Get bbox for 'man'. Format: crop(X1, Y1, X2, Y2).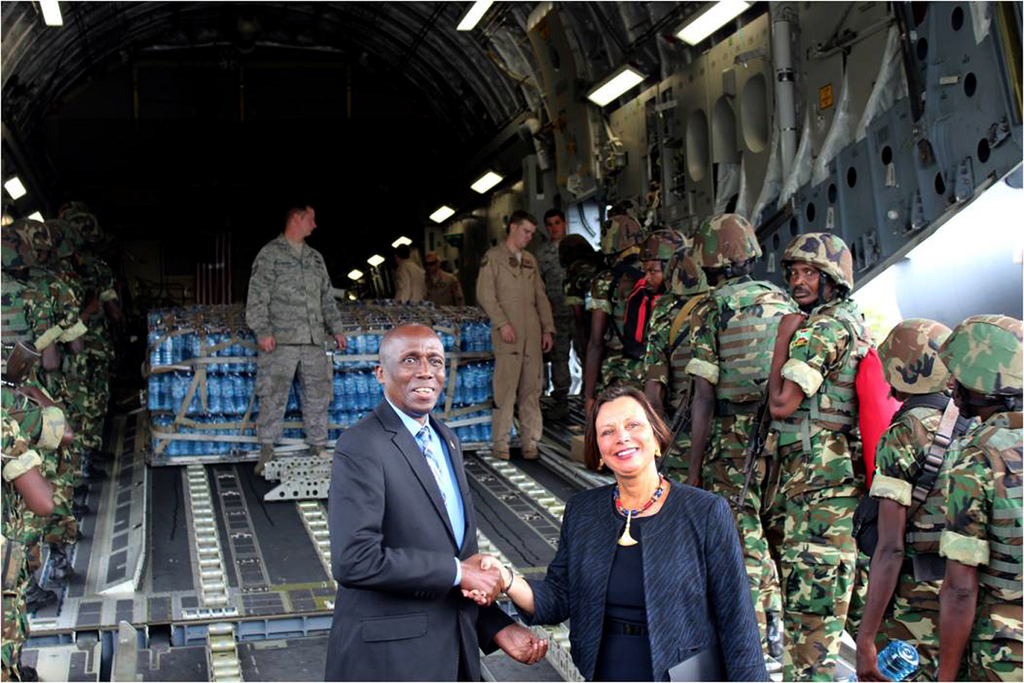
crop(247, 200, 348, 472).
